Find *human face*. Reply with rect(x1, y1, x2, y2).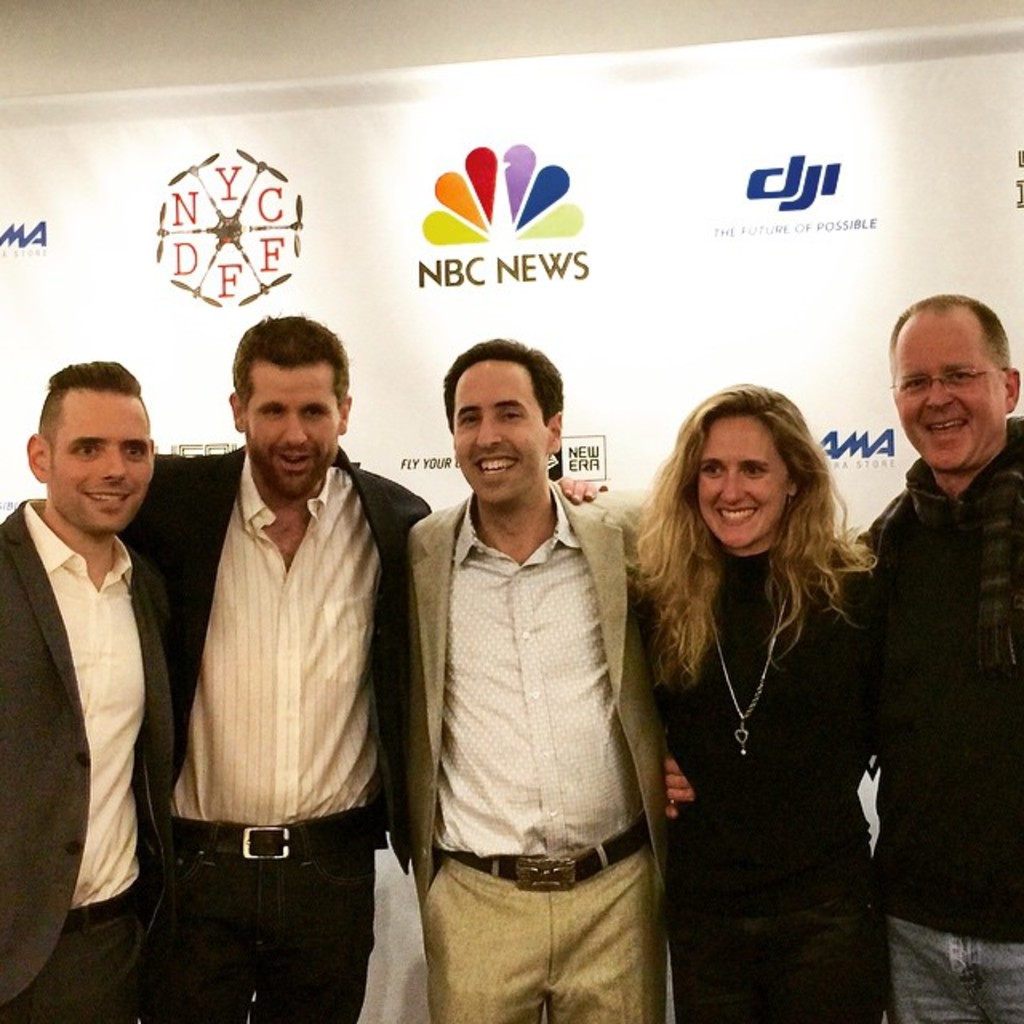
rect(446, 360, 547, 507).
